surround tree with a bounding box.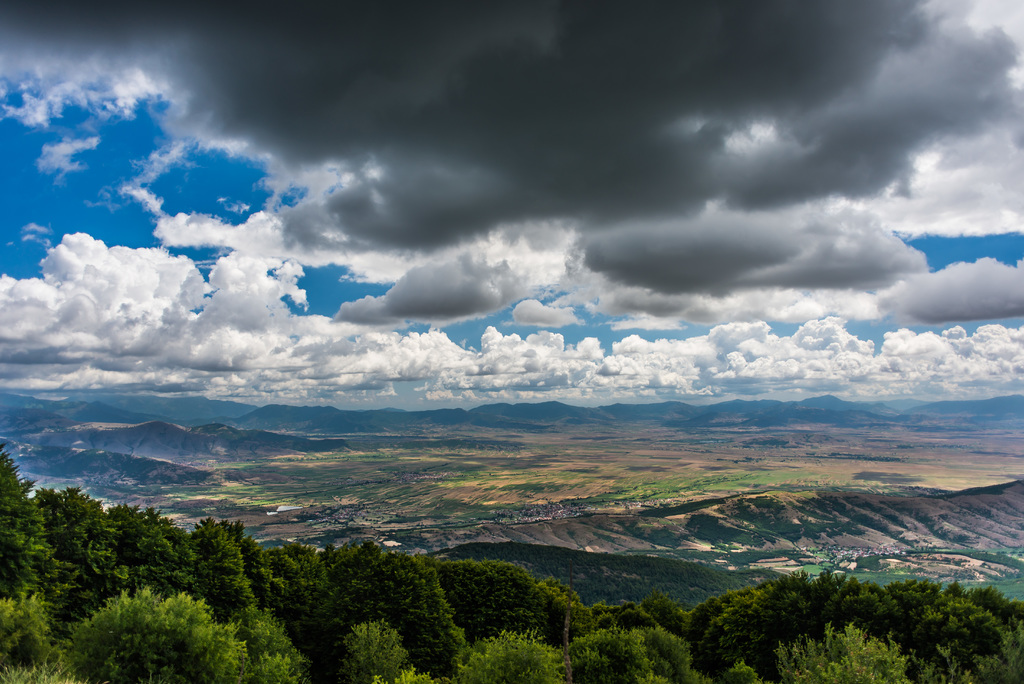
[x1=228, y1=607, x2=315, y2=683].
